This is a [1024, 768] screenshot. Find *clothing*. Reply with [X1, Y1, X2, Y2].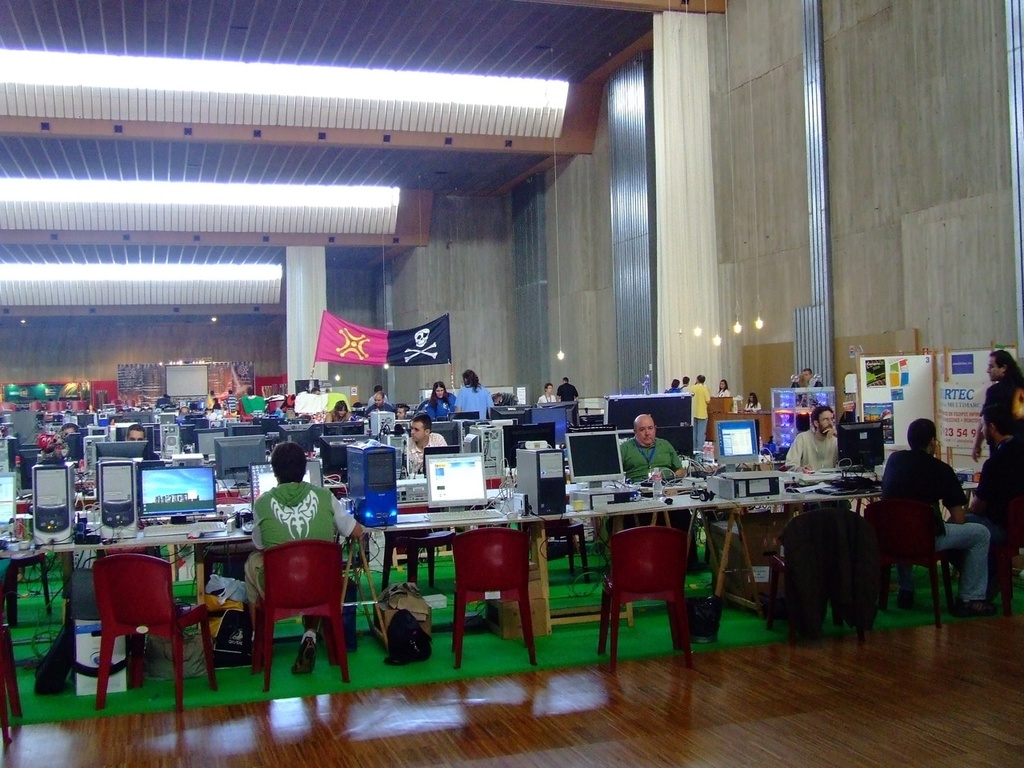
[368, 398, 390, 409].
